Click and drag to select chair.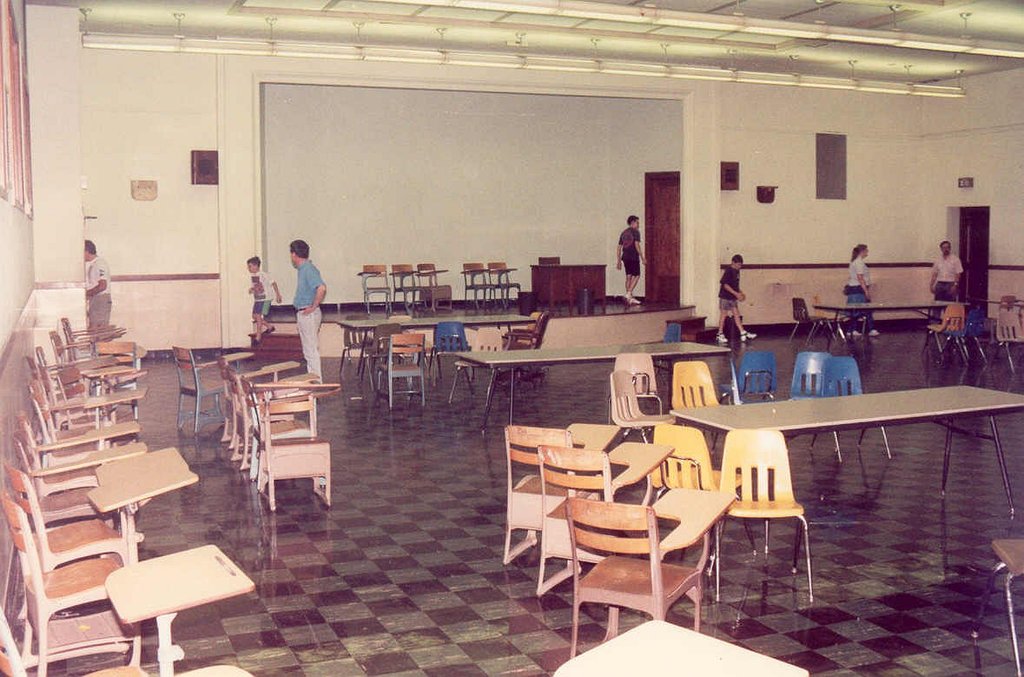
Selection: {"left": 340, "top": 313, "right": 386, "bottom": 380}.
